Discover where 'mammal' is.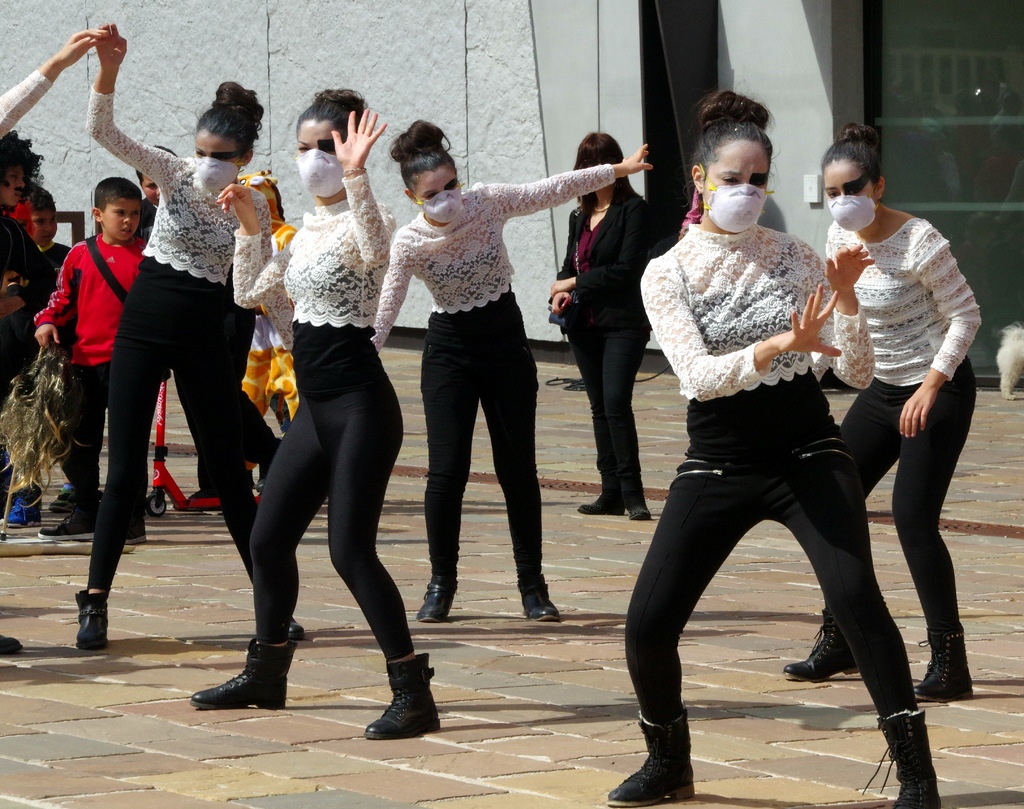
Discovered at region(4, 133, 44, 530).
